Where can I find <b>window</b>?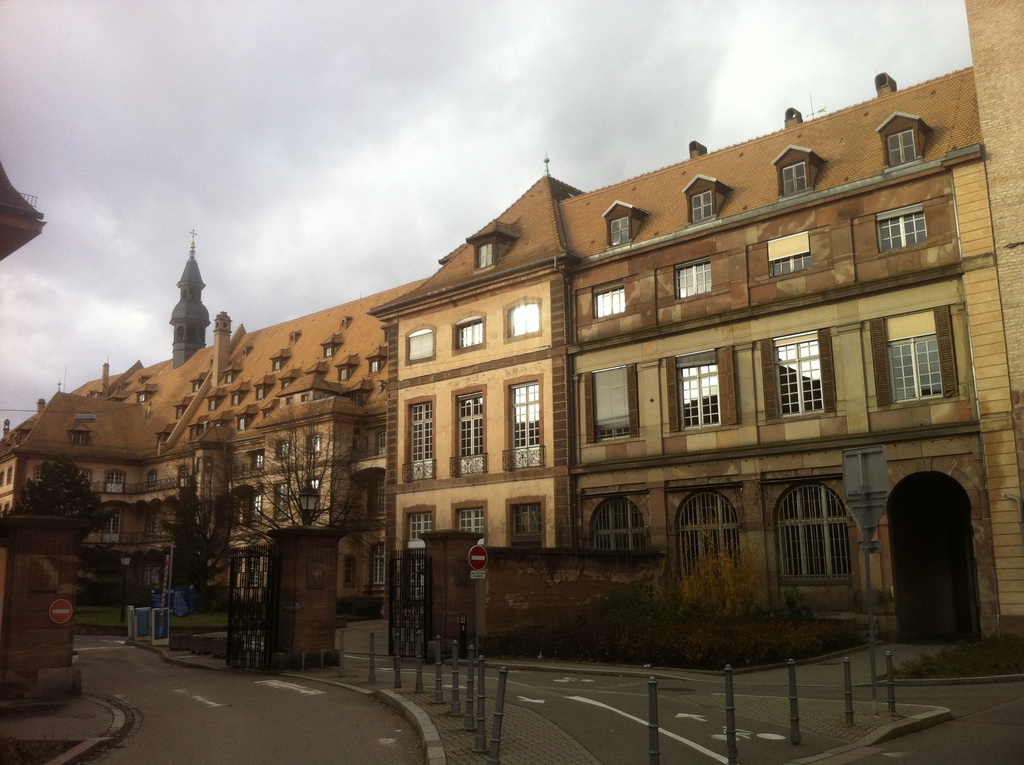
You can find it at [138,392,150,401].
